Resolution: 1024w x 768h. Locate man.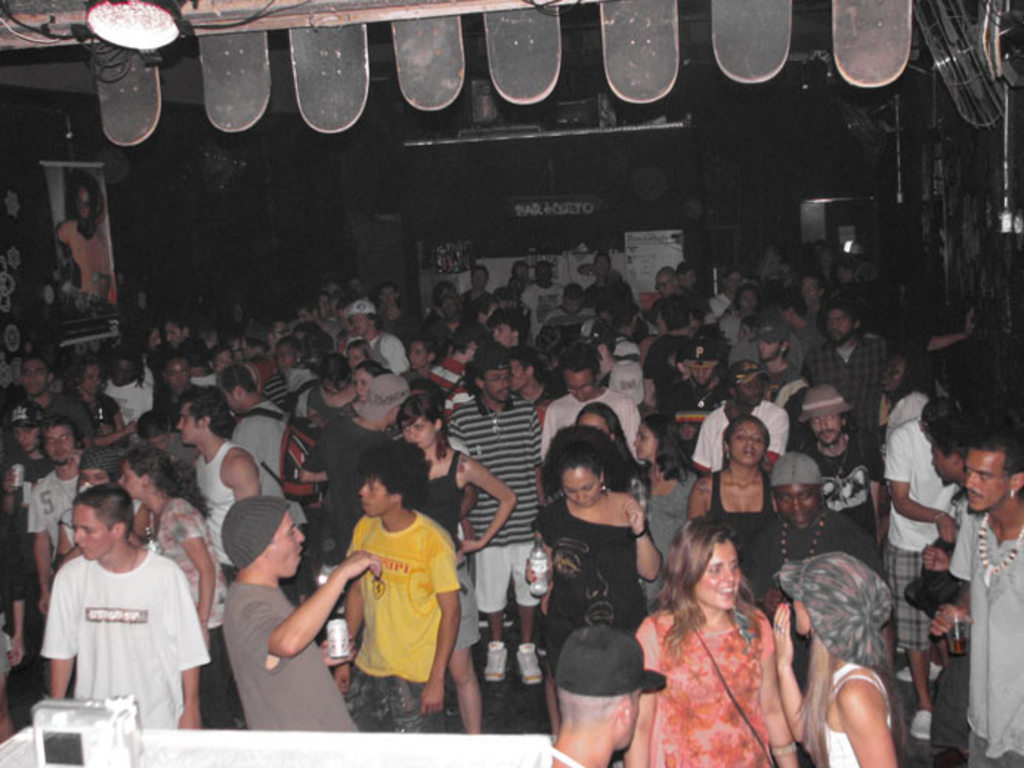
[757, 318, 813, 416].
